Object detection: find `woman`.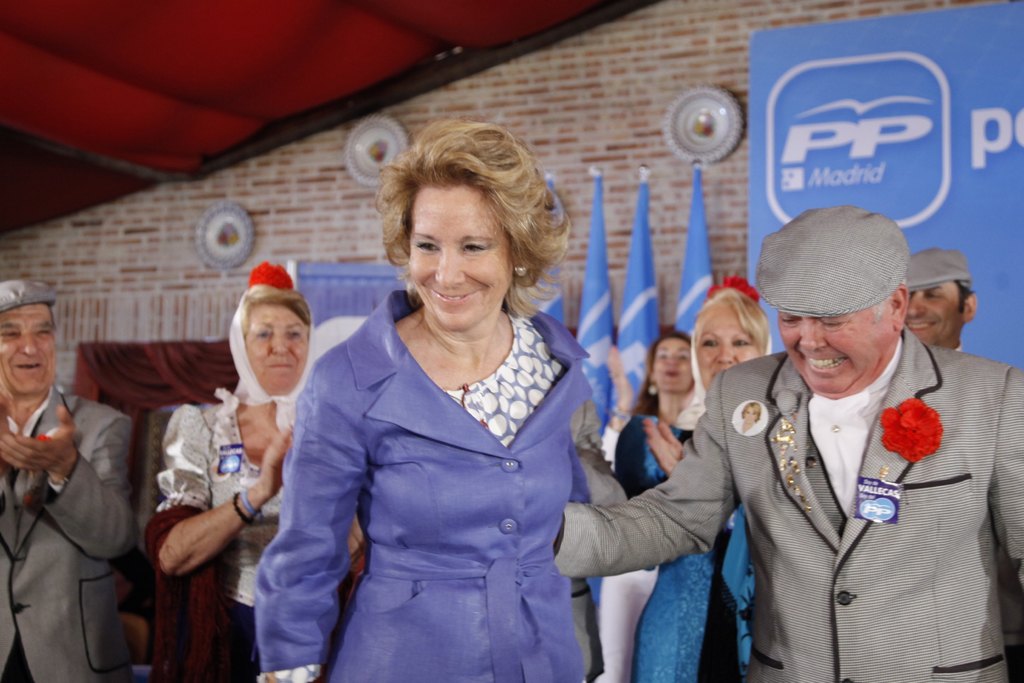
{"left": 598, "top": 318, "right": 703, "bottom": 682}.
